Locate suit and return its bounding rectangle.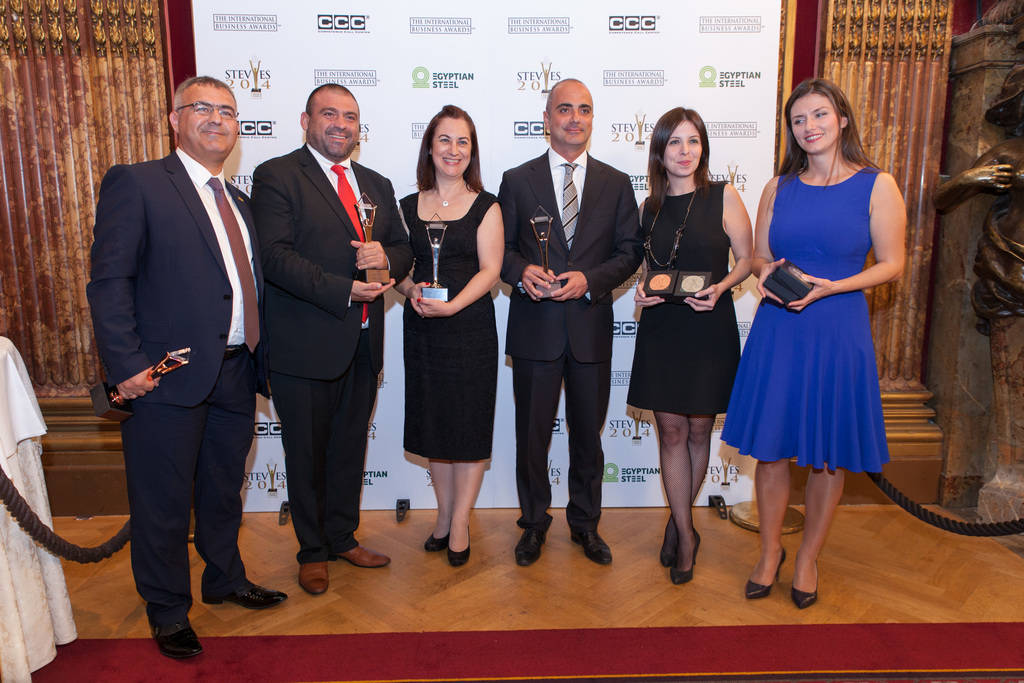
<box>249,142,414,566</box>.
